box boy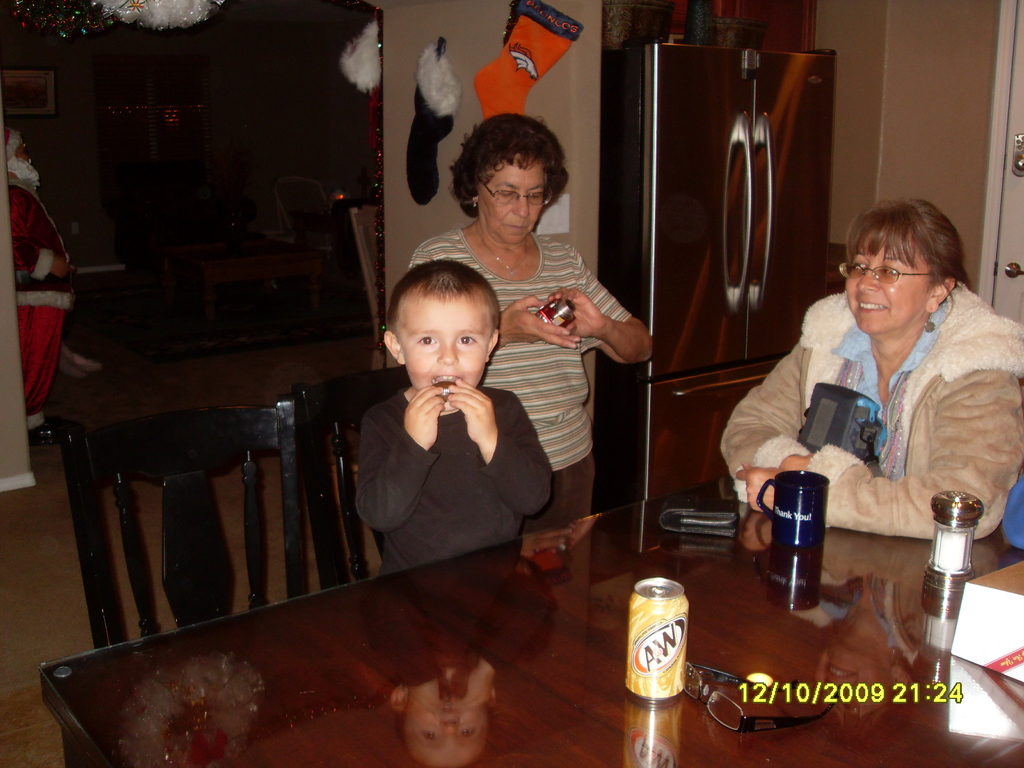
<bbox>355, 260, 559, 579</bbox>
